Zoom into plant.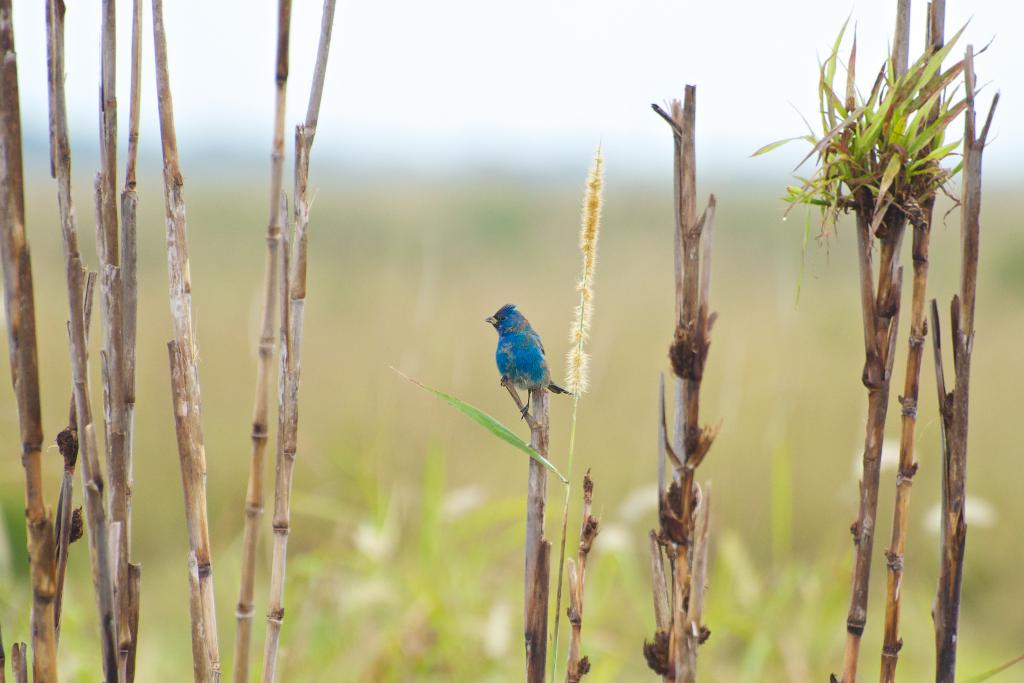
Zoom target: left=0, top=0, right=341, bottom=682.
